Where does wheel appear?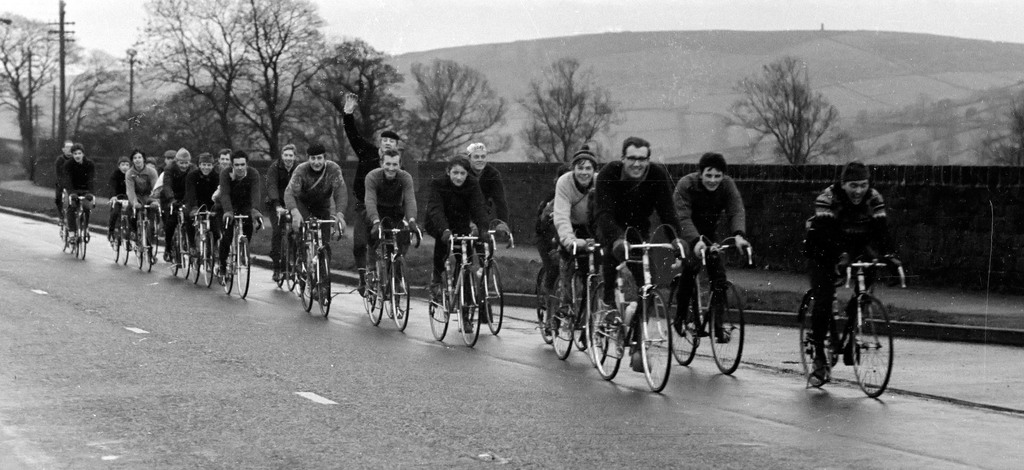
Appears at [x1=636, y1=290, x2=676, y2=393].
